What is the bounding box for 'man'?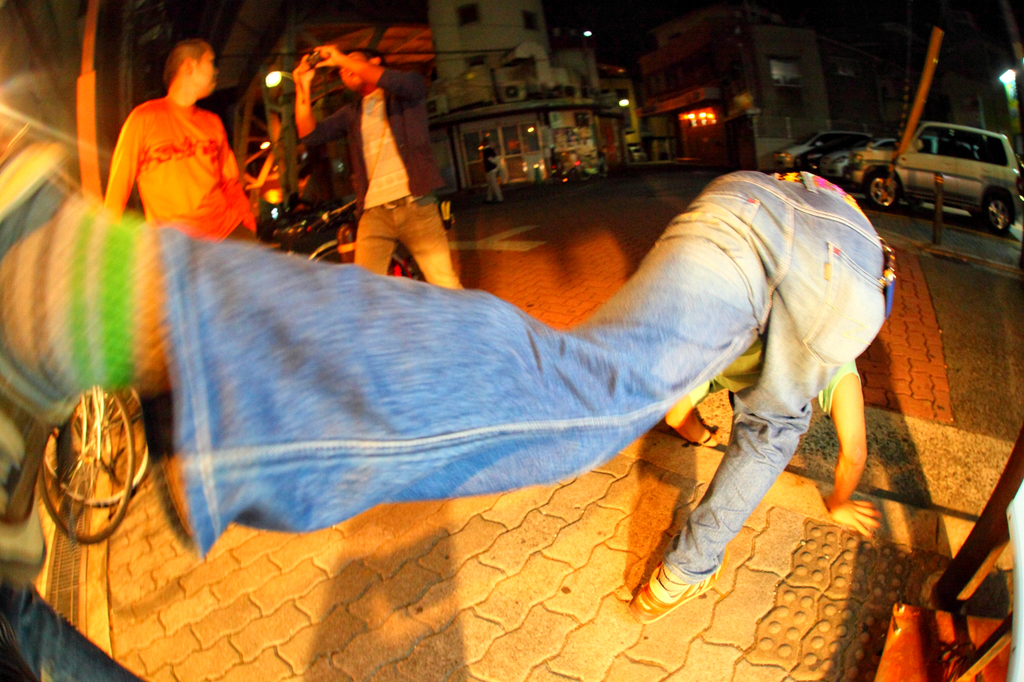
[x1=0, y1=98, x2=884, y2=628].
